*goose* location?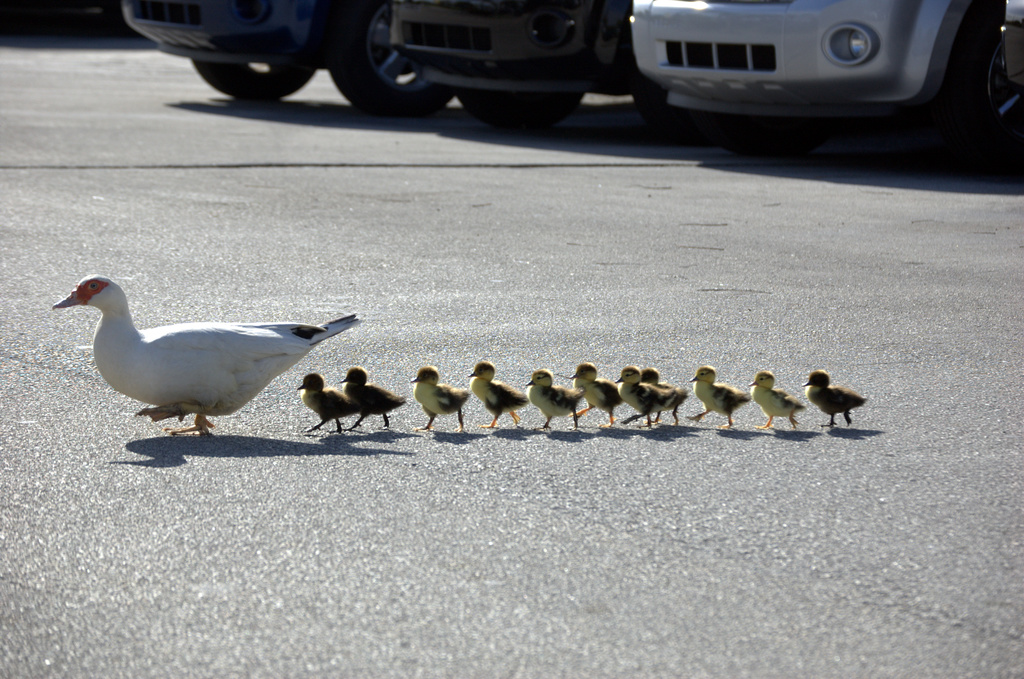
409,365,472,430
